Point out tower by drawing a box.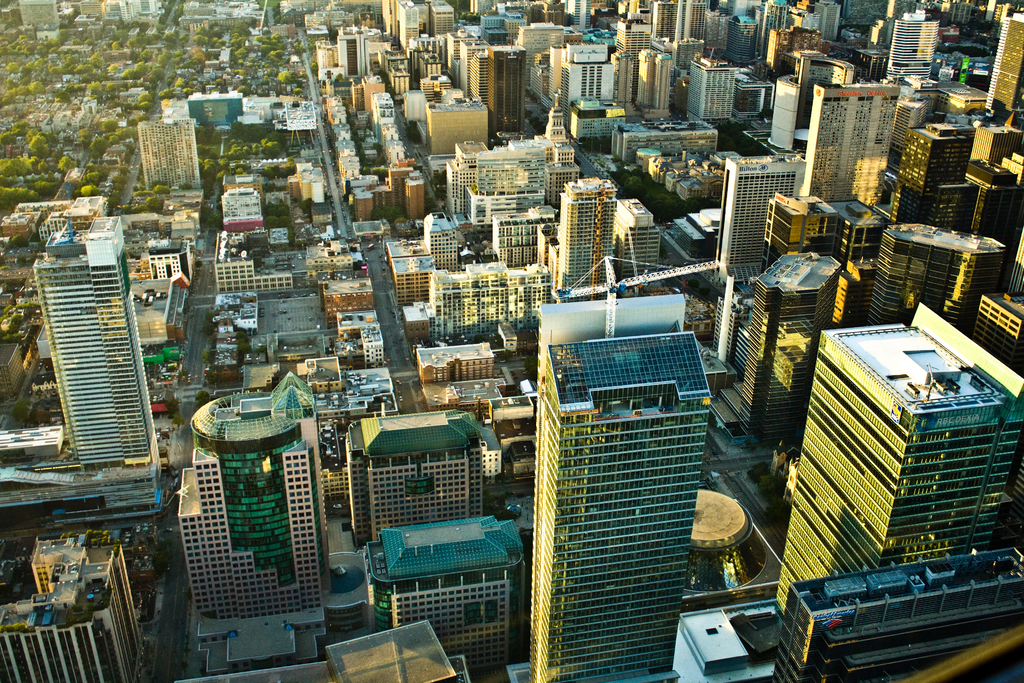
787 76 899 256.
